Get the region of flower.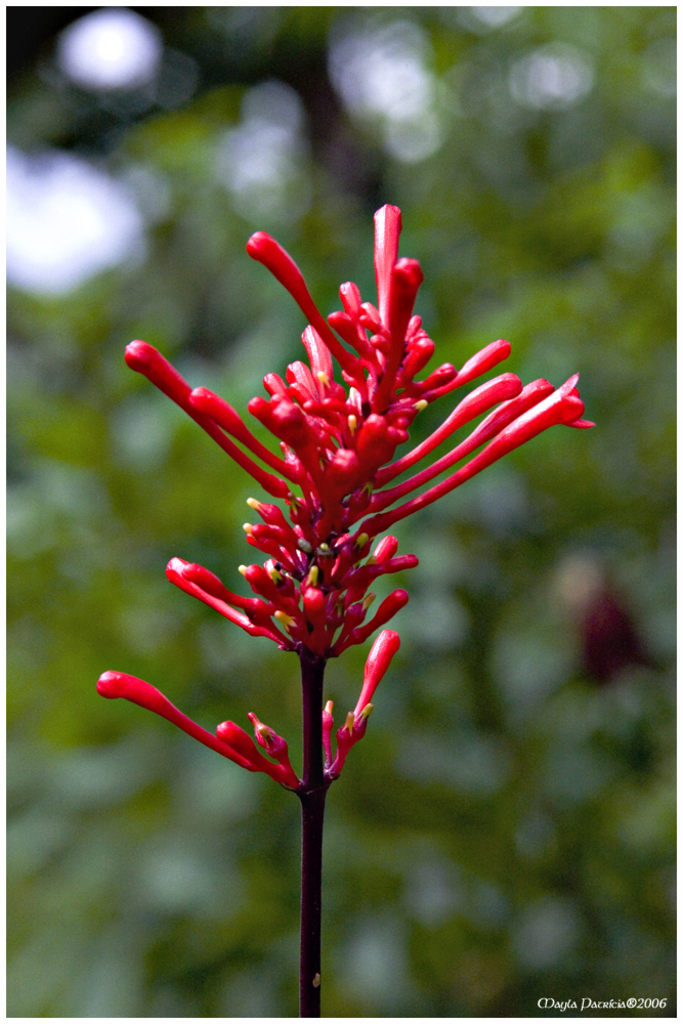
crop(136, 161, 573, 894).
